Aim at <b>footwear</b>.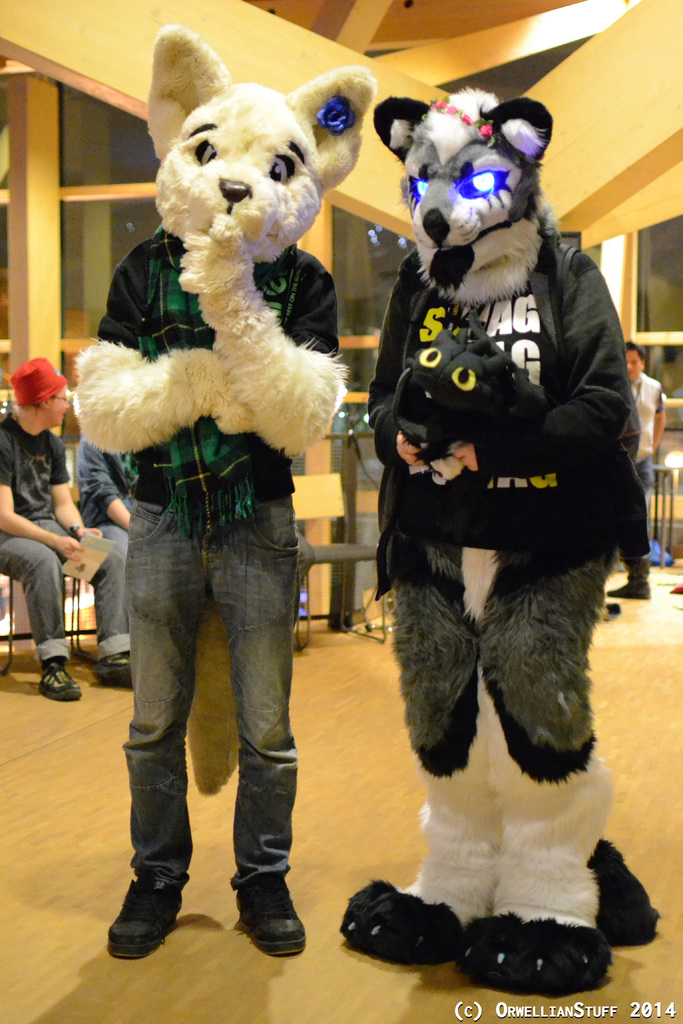
Aimed at {"left": 233, "top": 886, "right": 306, "bottom": 966}.
